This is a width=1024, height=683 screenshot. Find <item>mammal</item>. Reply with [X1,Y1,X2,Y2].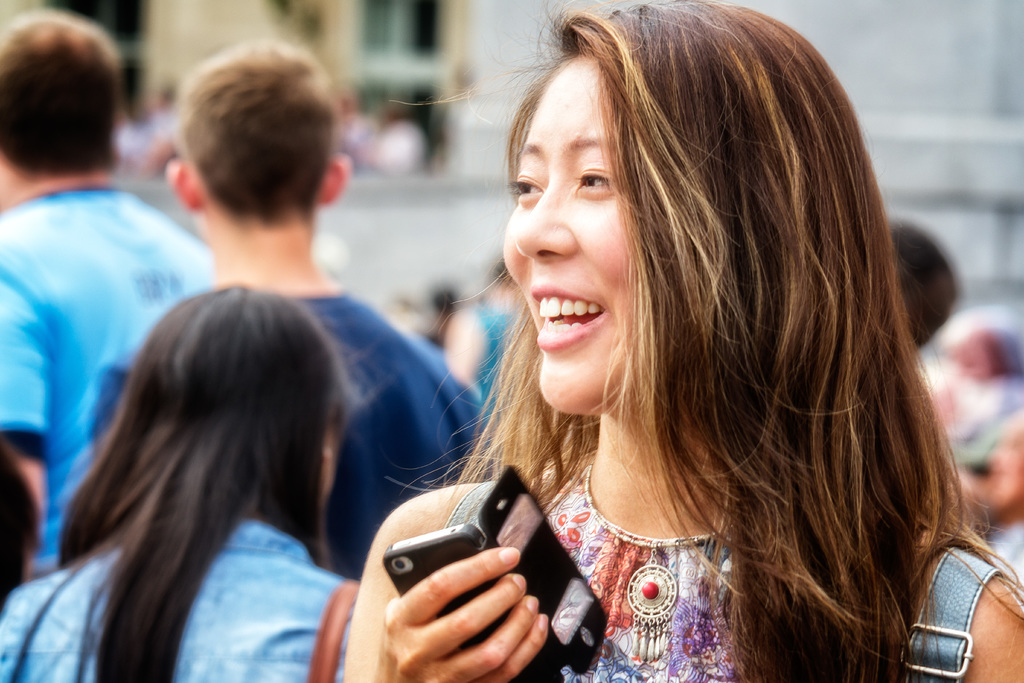
[347,8,1000,648].
